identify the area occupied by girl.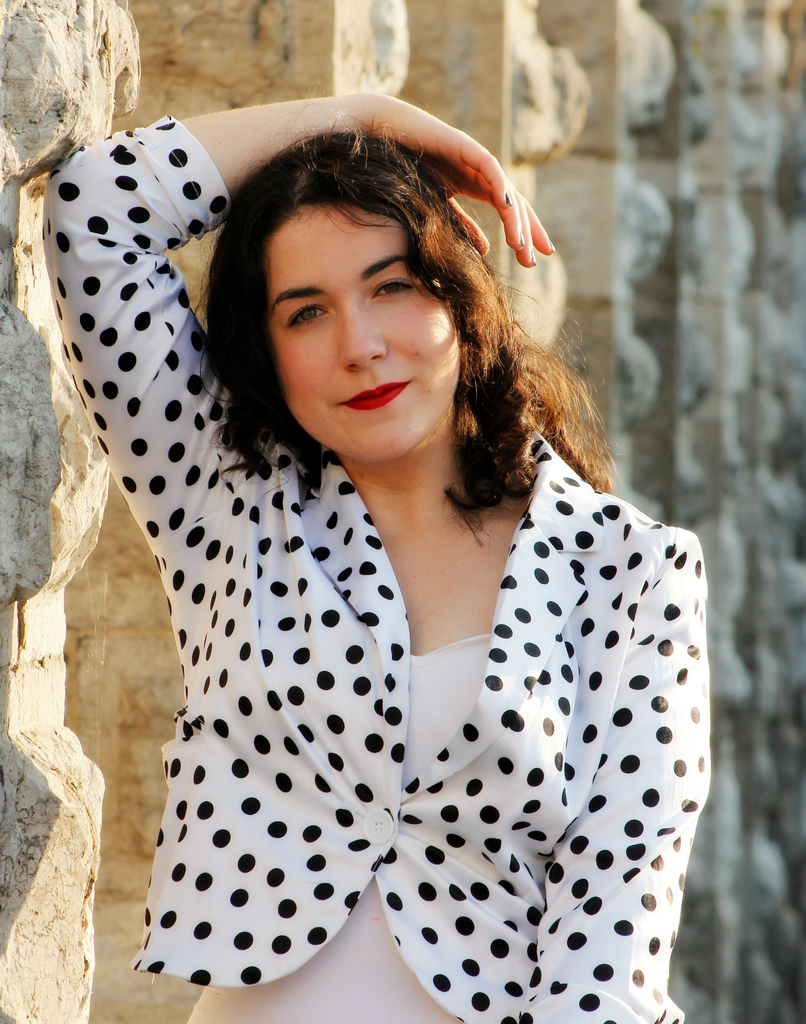
Area: [left=37, top=90, right=704, bottom=1018].
